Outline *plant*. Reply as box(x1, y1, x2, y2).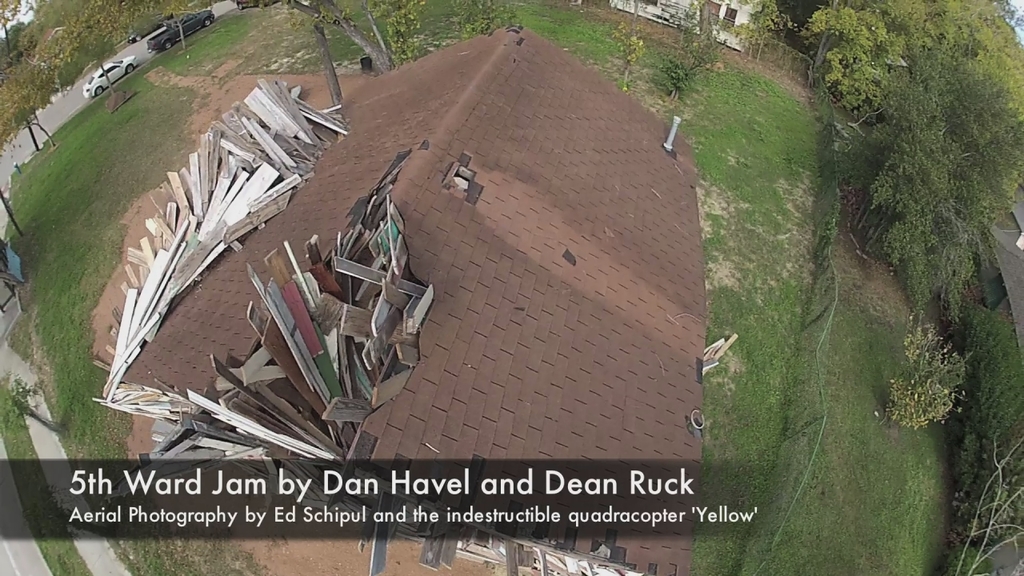
box(944, 298, 1023, 455).
